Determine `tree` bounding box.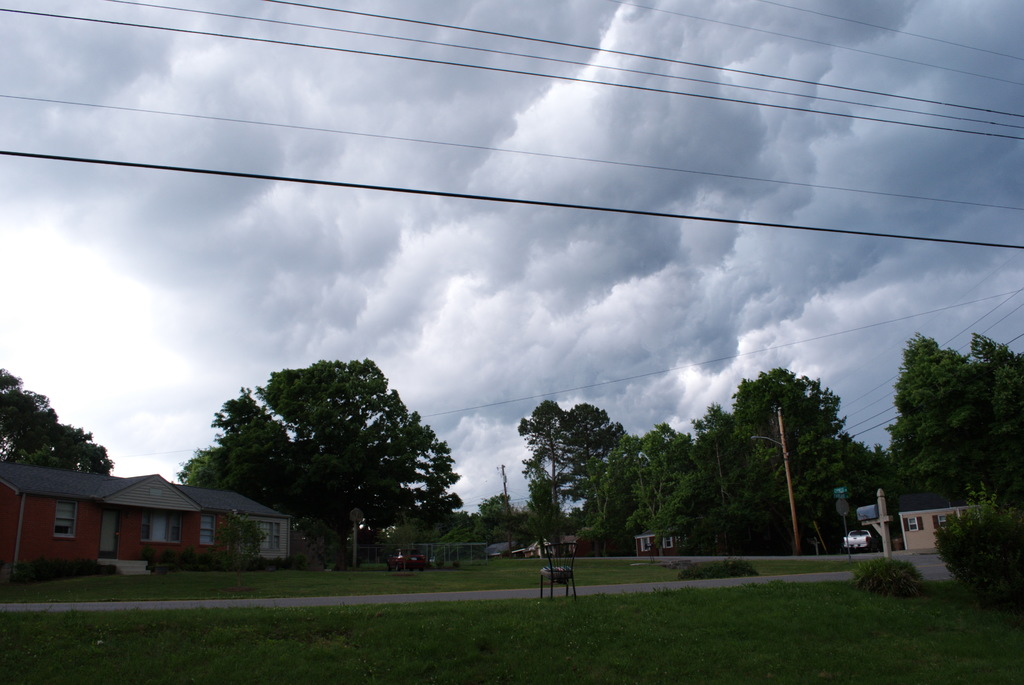
Determined: 918 330 1023 514.
